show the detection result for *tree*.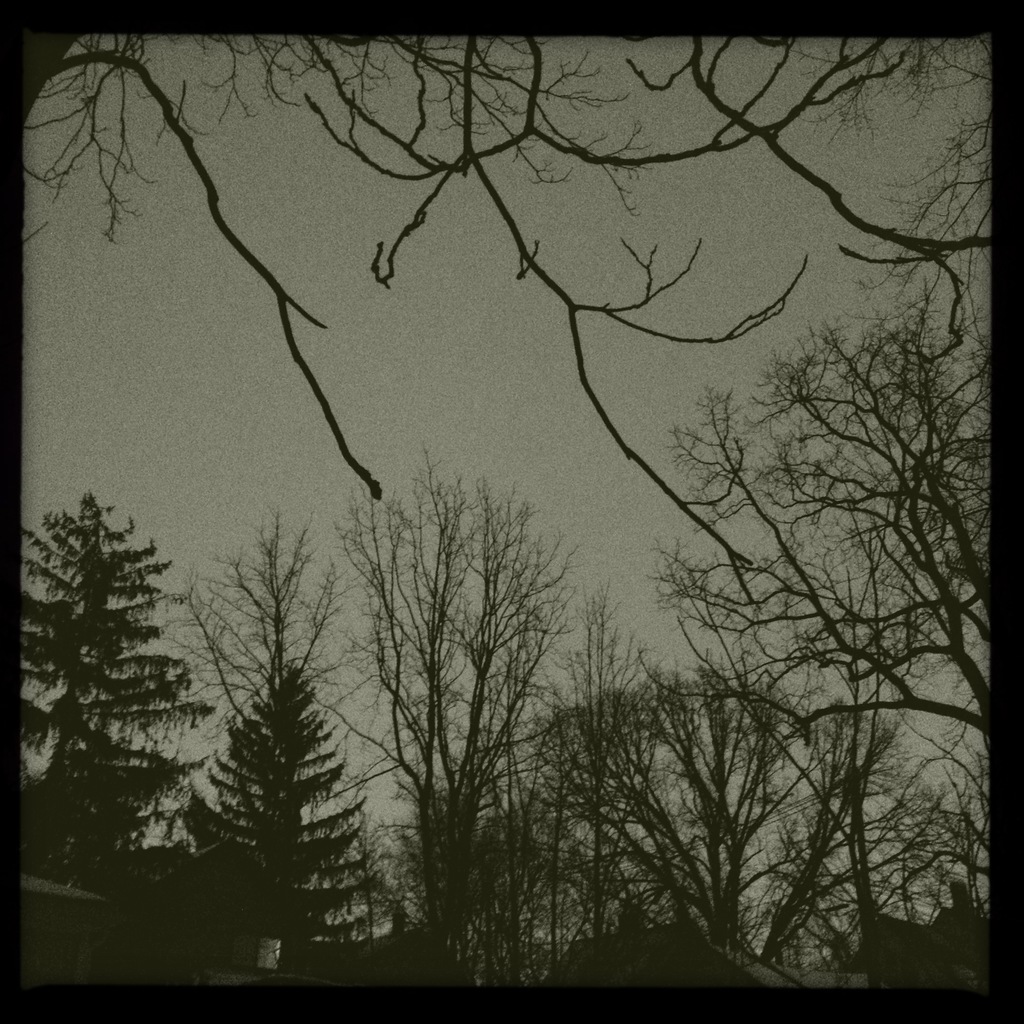
pyautogui.locateOnScreen(149, 507, 374, 940).
